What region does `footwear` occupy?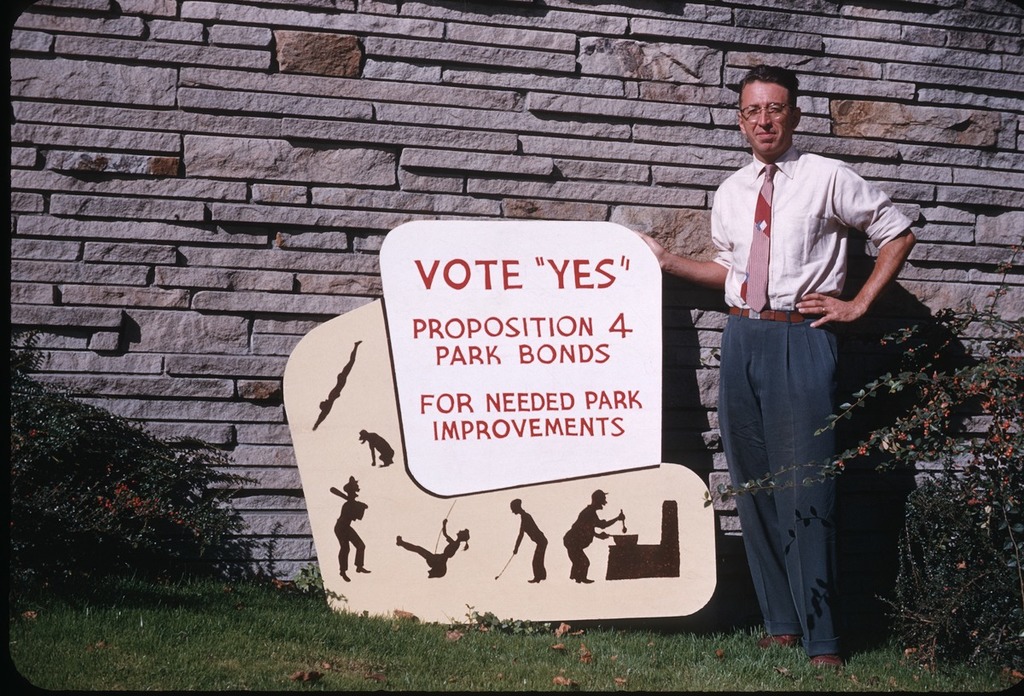
760/629/796/653.
